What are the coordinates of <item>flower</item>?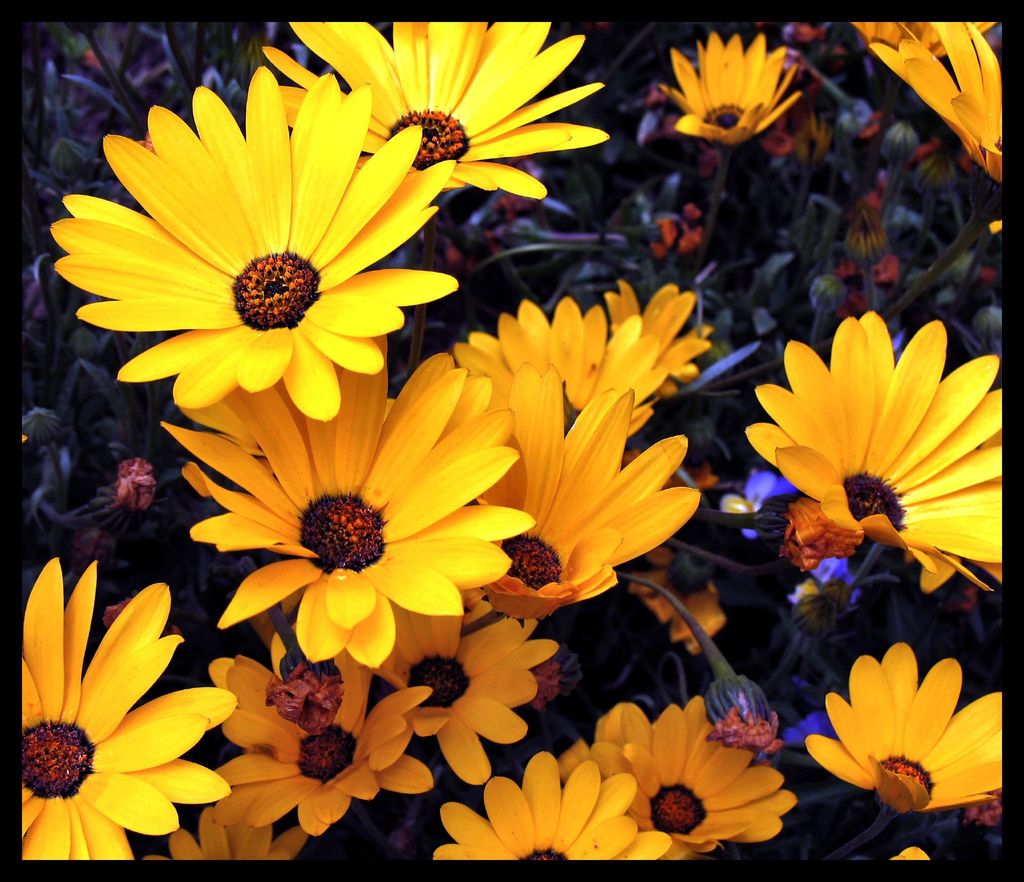
region(528, 662, 558, 708).
